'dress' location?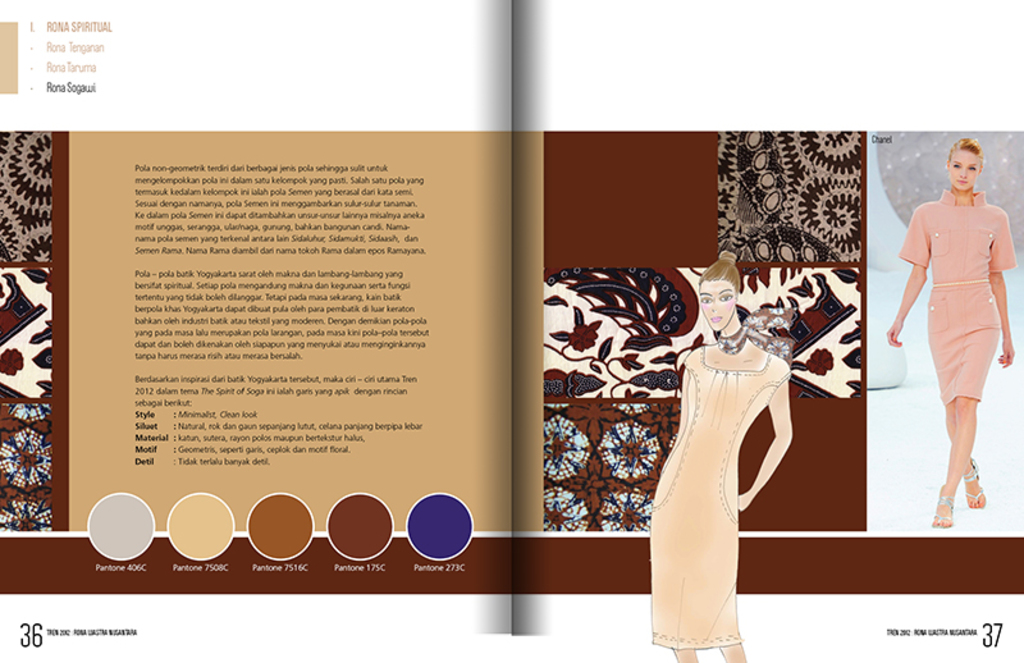
region(899, 191, 1014, 402)
